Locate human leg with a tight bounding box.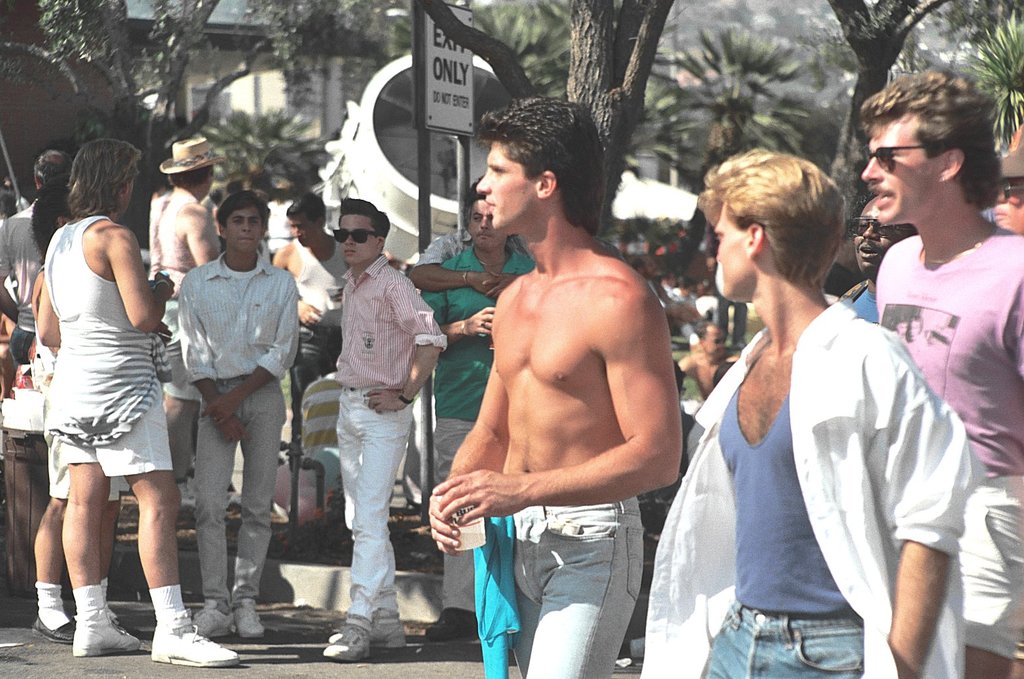
detection(94, 395, 240, 669).
